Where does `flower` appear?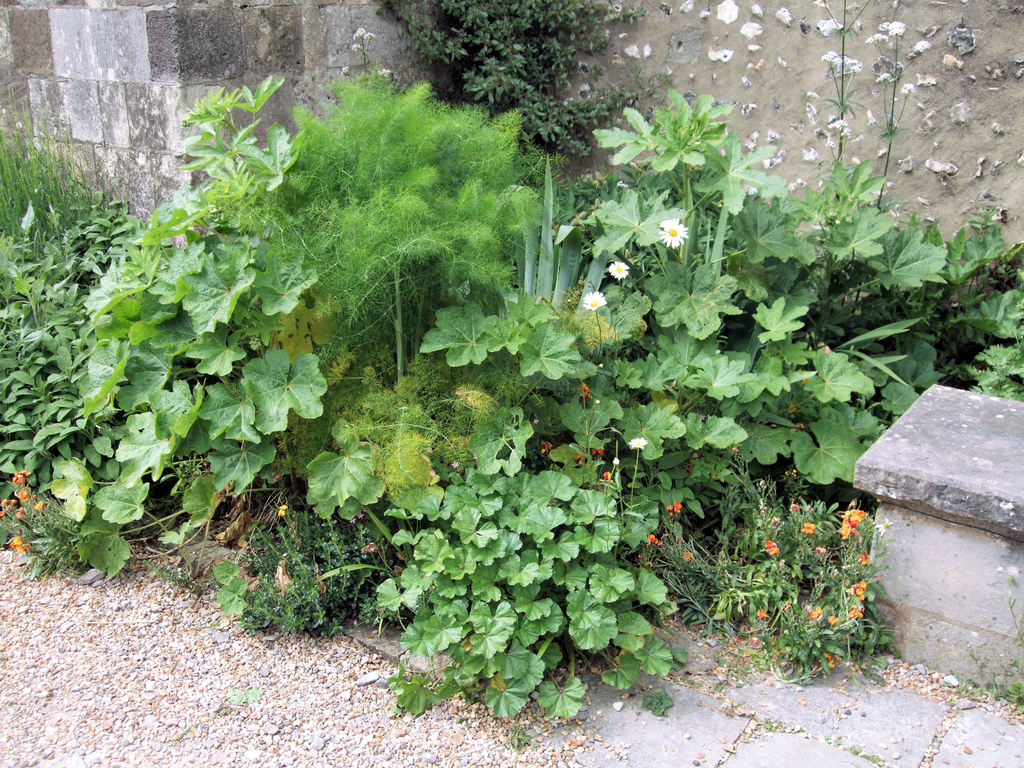
Appears at crop(667, 500, 682, 516).
